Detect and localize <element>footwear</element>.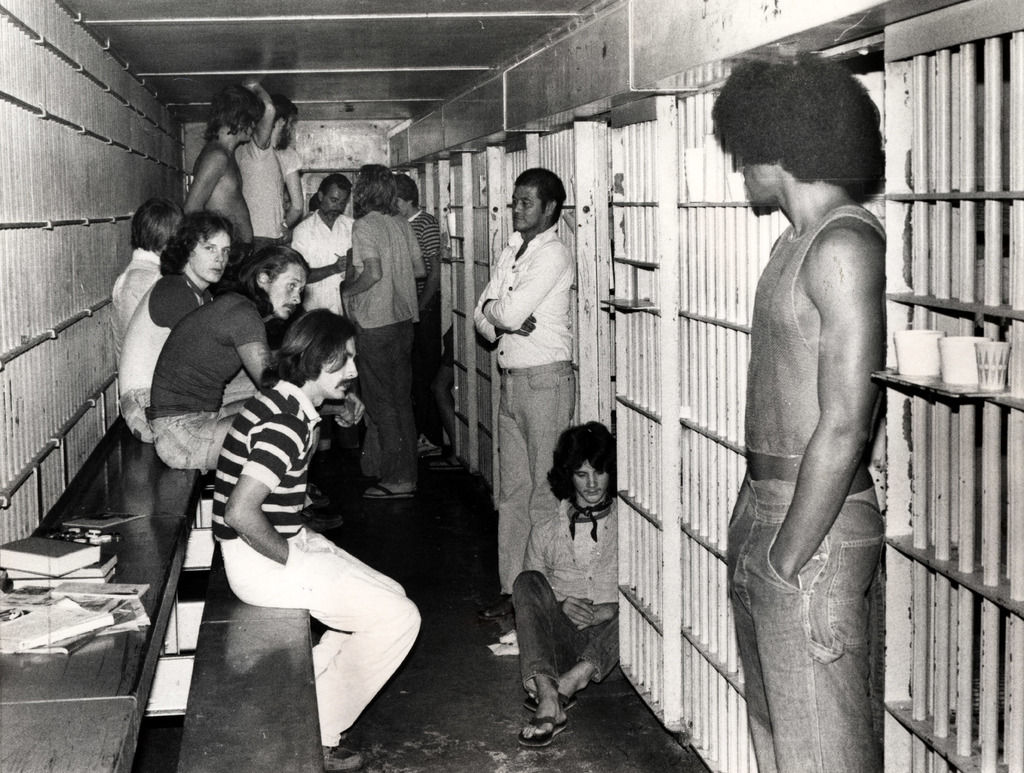
Localized at (left=422, top=439, right=446, bottom=456).
